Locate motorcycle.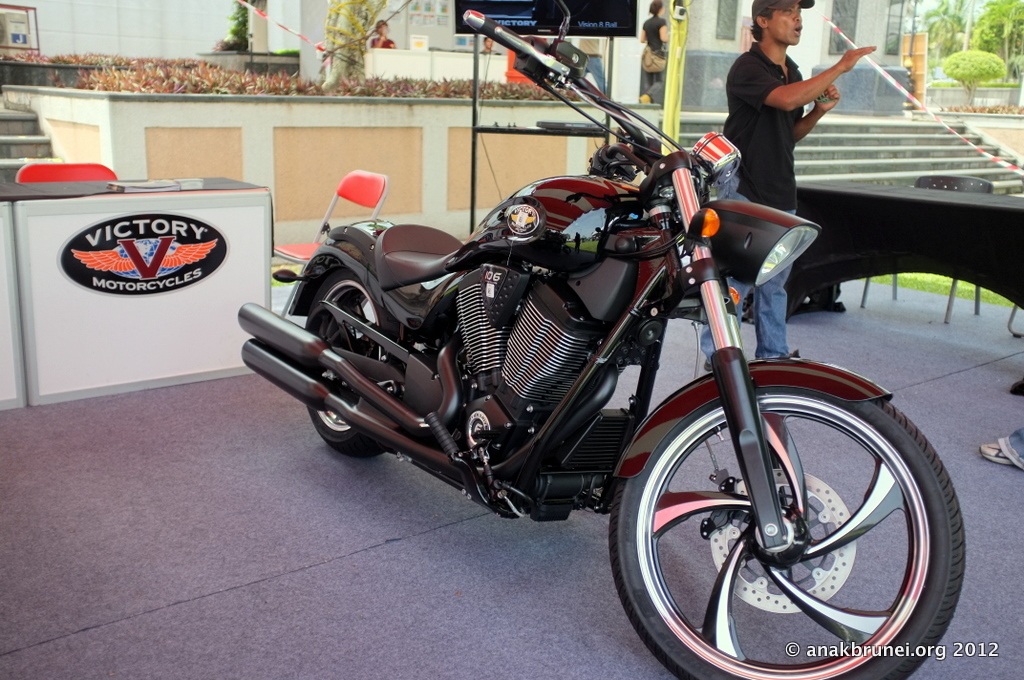
Bounding box: bbox(197, 99, 996, 660).
